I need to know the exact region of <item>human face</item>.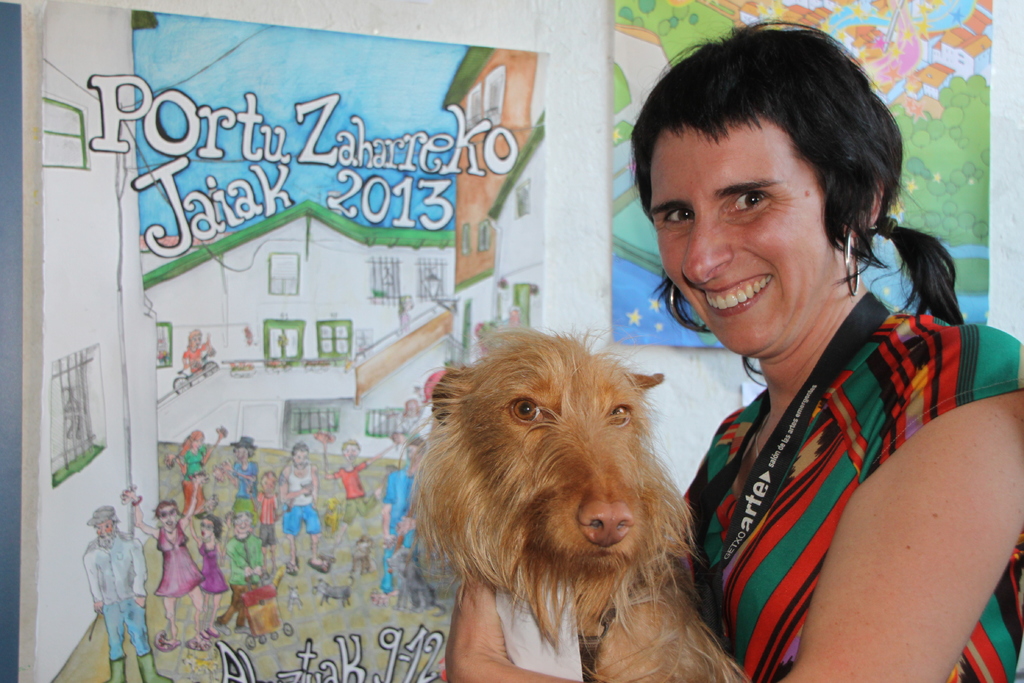
Region: {"left": 264, "top": 473, "right": 277, "bottom": 493}.
